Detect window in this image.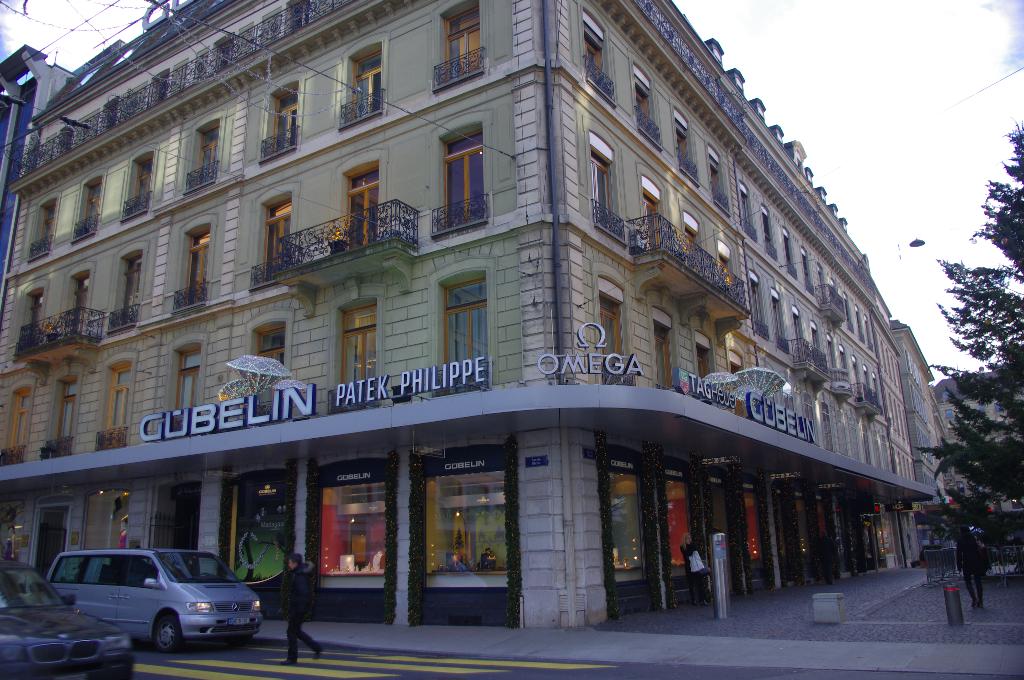
Detection: <region>589, 133, 616, 225</region>.
